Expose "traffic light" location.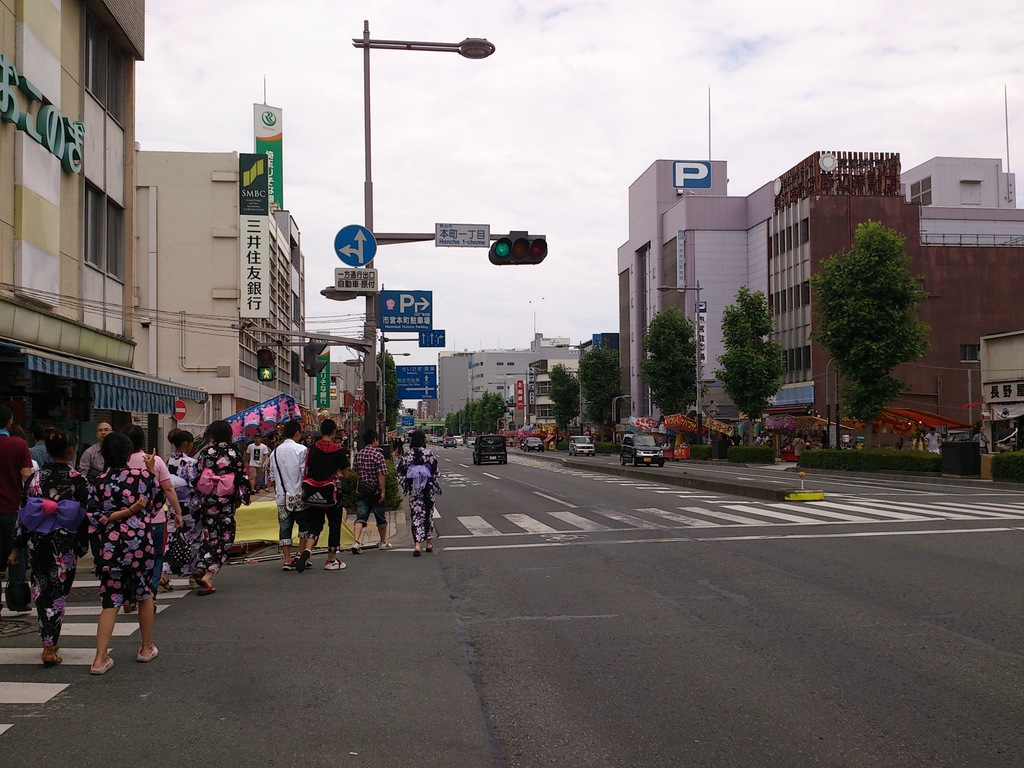
Exposed at x1=255 y1=351 x2=275 y2=380.
